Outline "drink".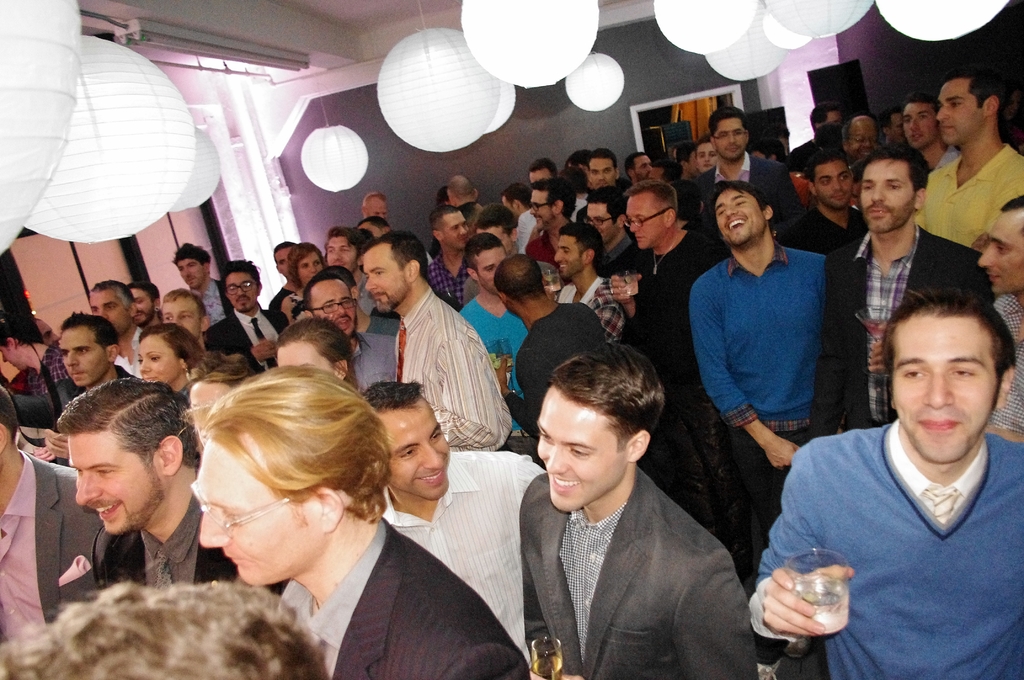
Outline: detection(493, 355, 511, 377).
